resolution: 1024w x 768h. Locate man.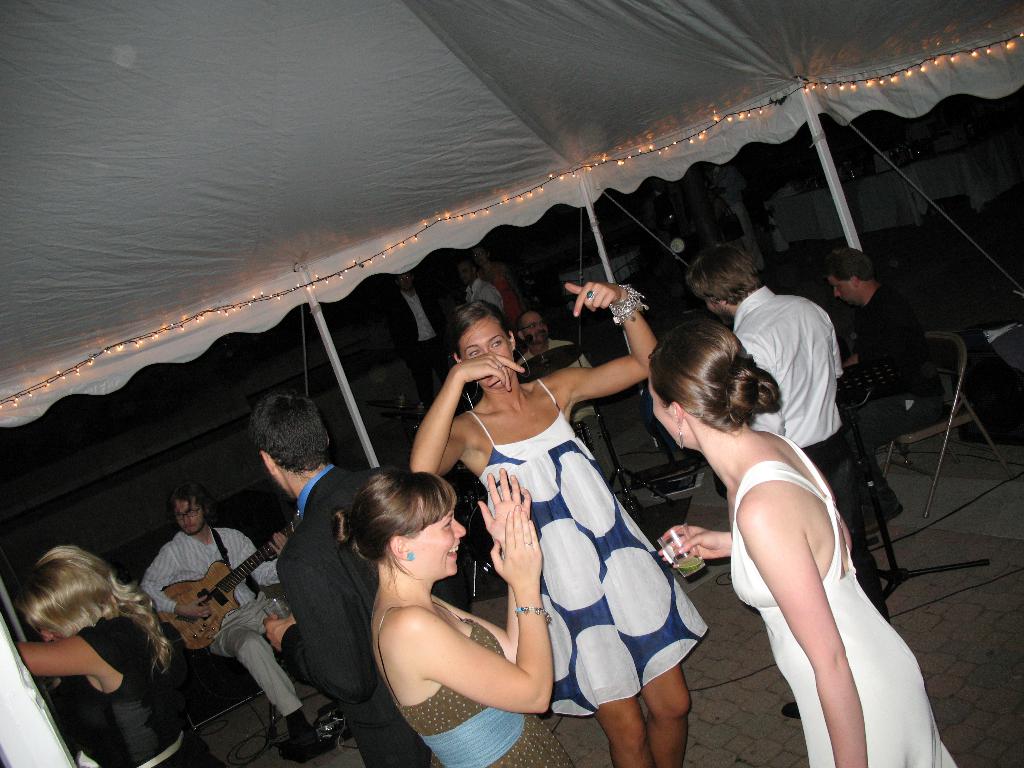
crop(826, 254, 941, 545).
